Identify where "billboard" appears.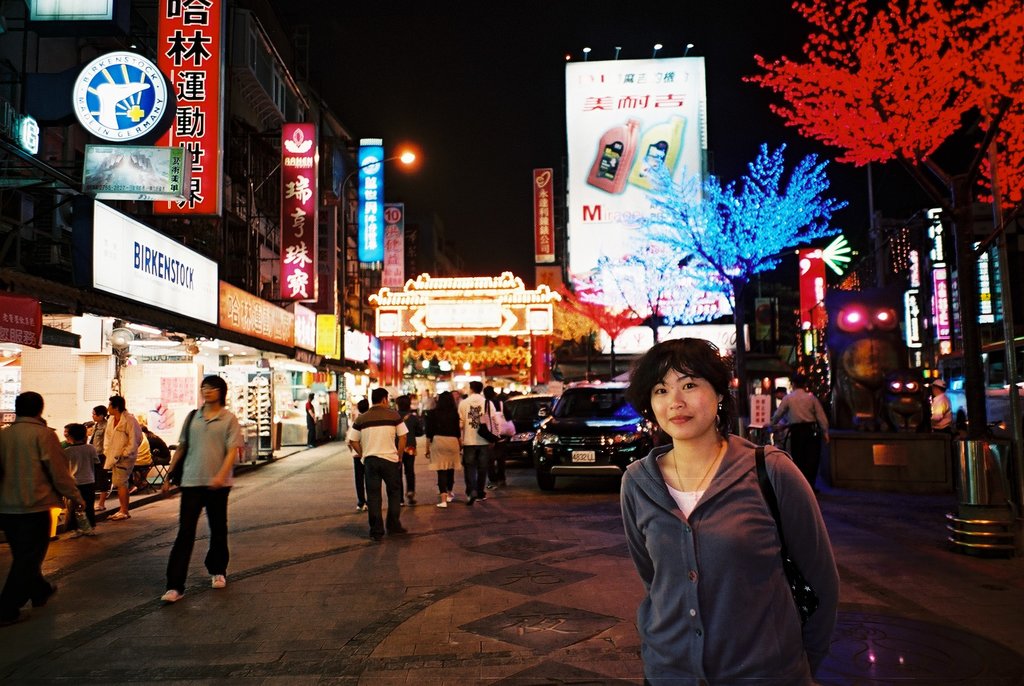
Appears at select_region(279, 122, 317, 299).
